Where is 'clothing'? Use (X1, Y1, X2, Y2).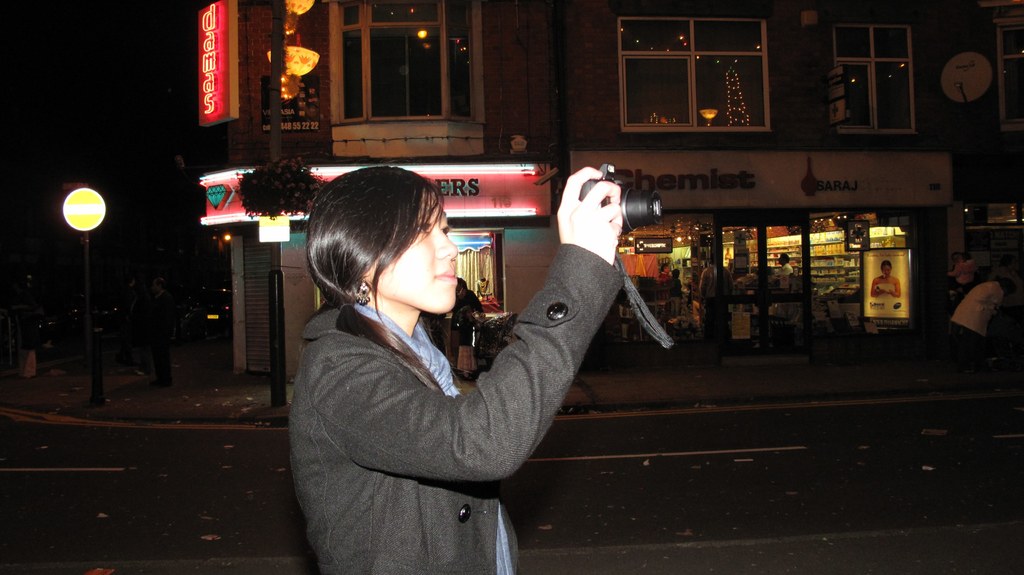
(870, 275, 897, 301).
